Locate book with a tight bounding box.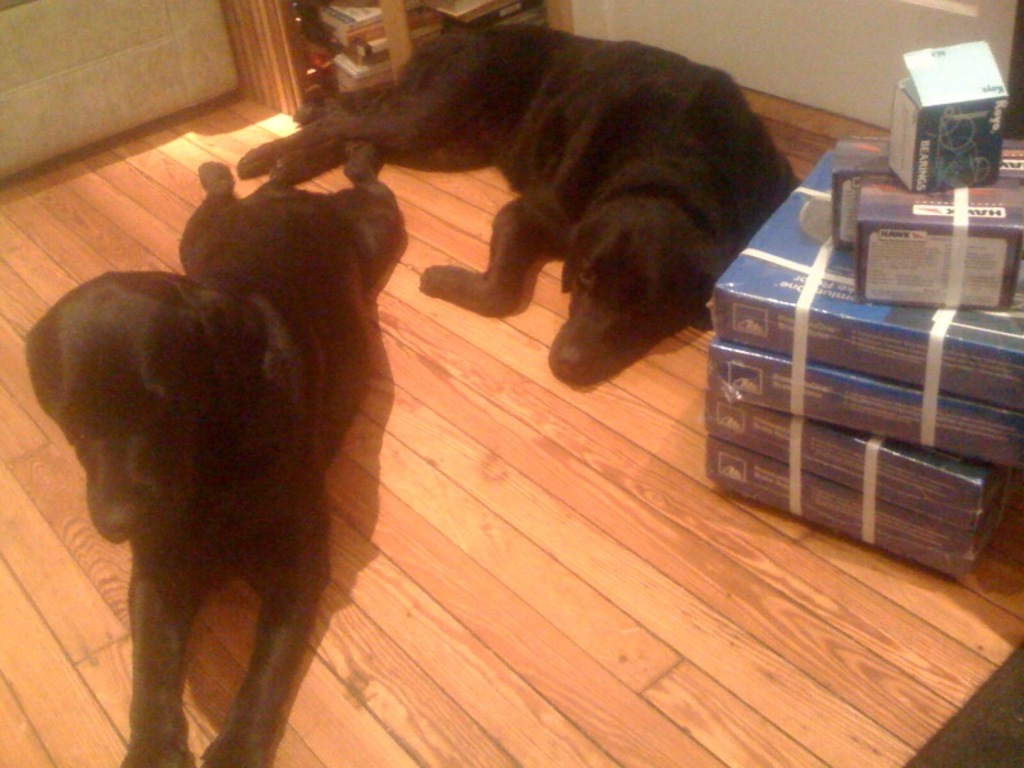
crop(699, 431, 1016, 582).
